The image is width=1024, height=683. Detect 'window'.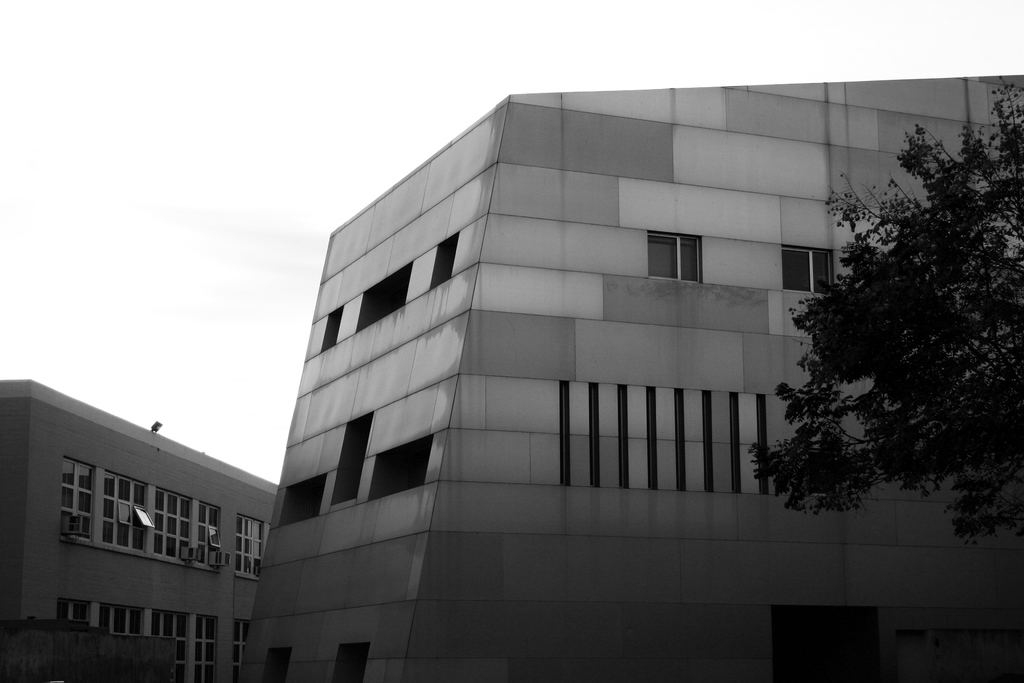
Detection: (194,504,223,571).
